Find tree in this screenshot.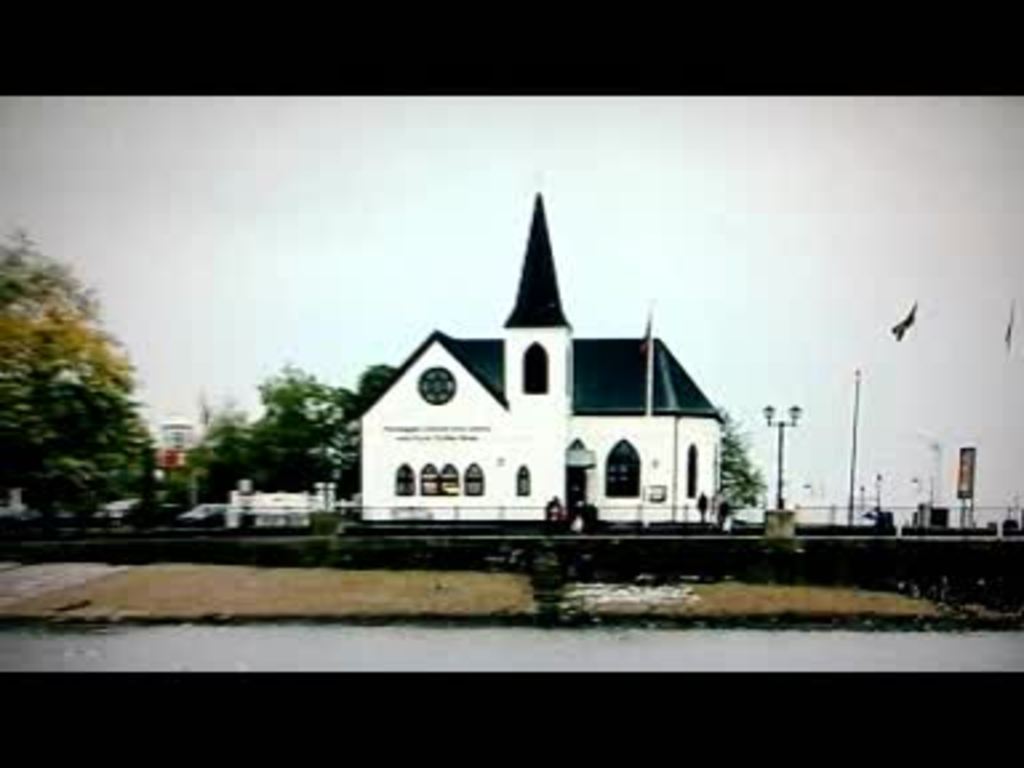
The bounding box for tree is 715/408/765/517.
